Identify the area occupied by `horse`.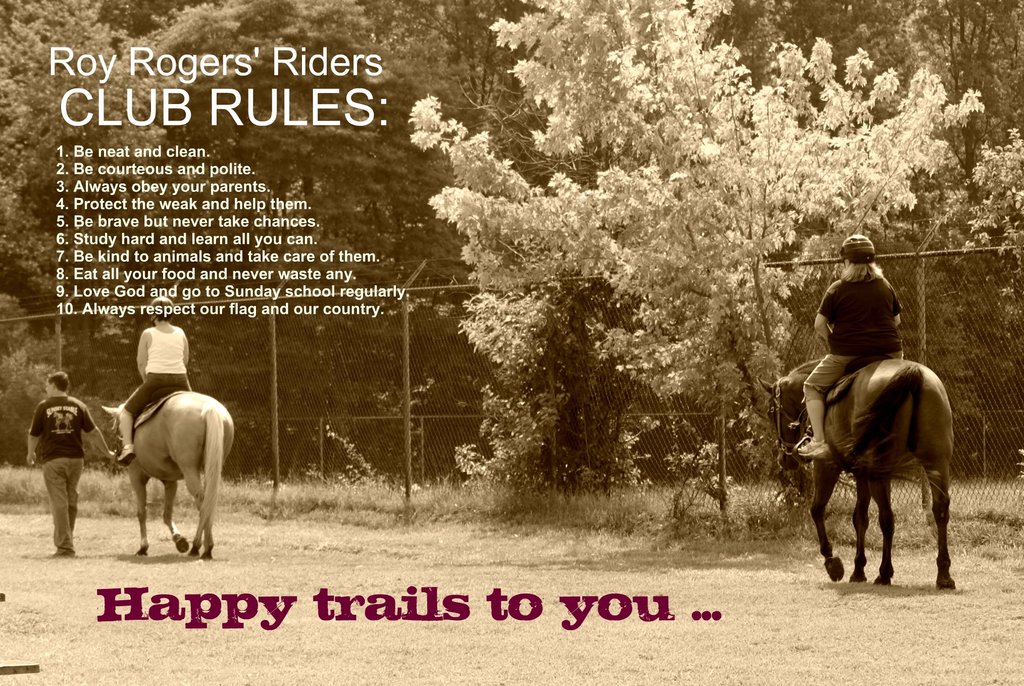
Area: 755 357 960 594.
